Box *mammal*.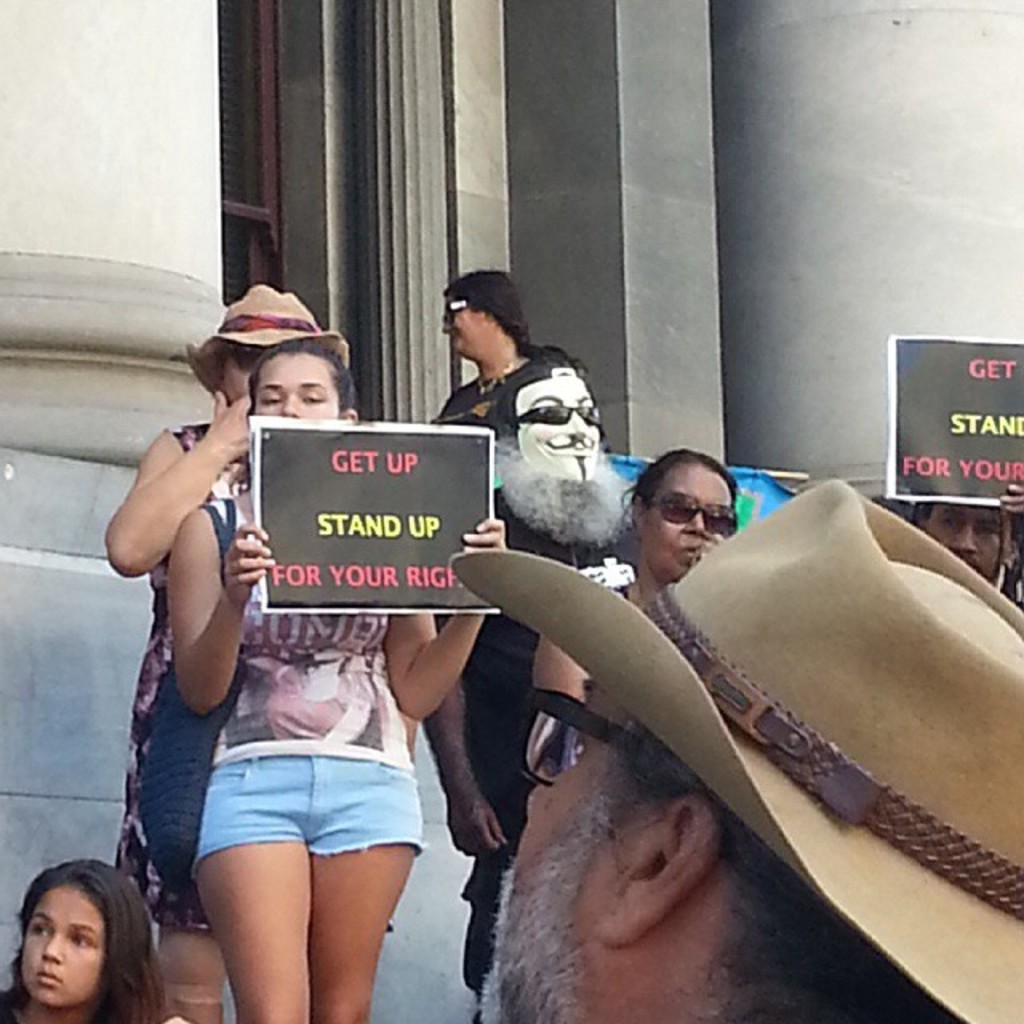
<bbox>432, 272, 530, 442</bbox>.
